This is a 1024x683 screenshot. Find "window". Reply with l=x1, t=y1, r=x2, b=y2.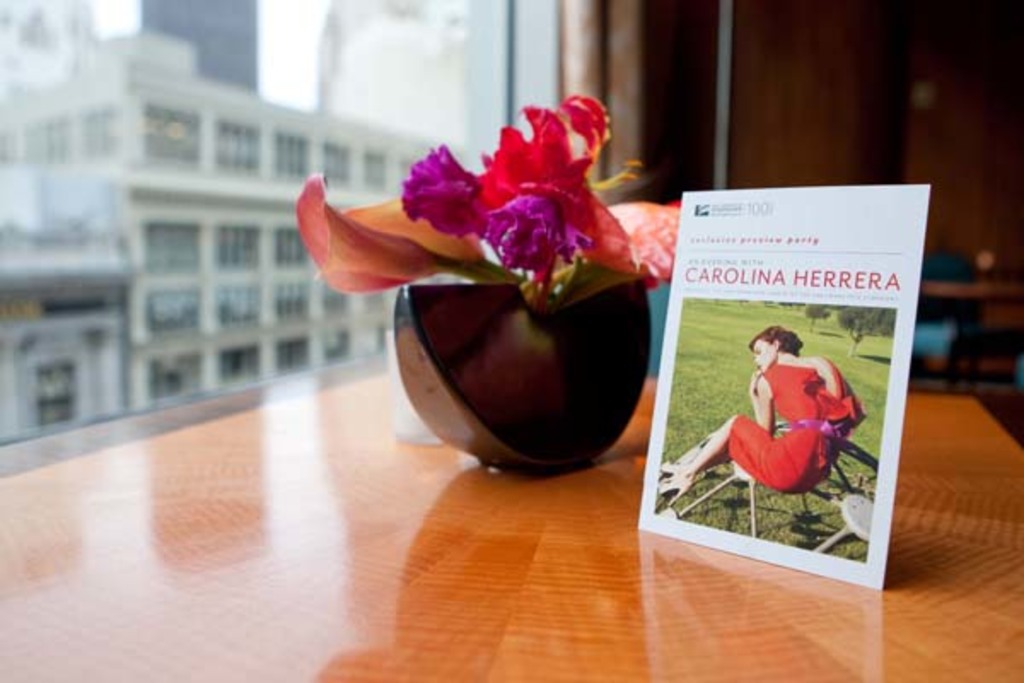
l=324, t=145, r=353, b=193.
